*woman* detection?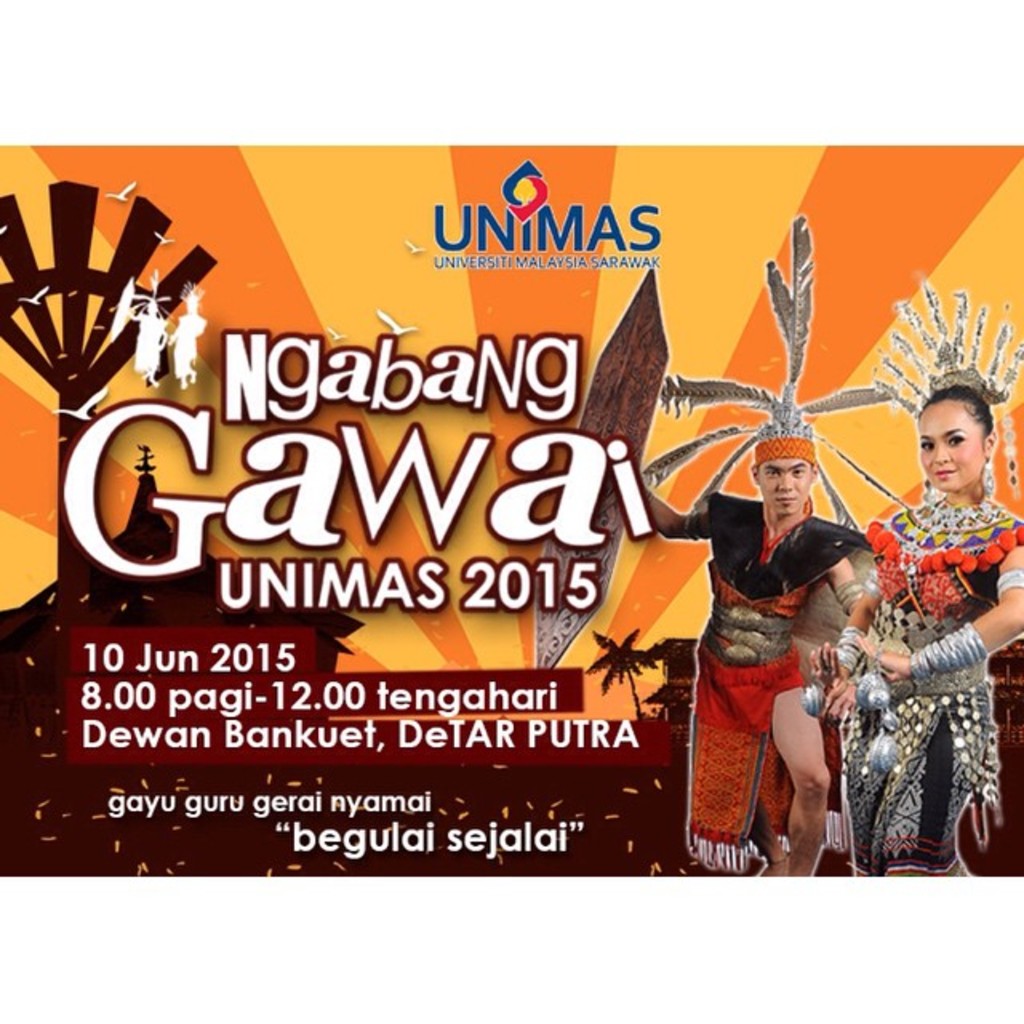
select_region(806, 389, 1022, 875)
